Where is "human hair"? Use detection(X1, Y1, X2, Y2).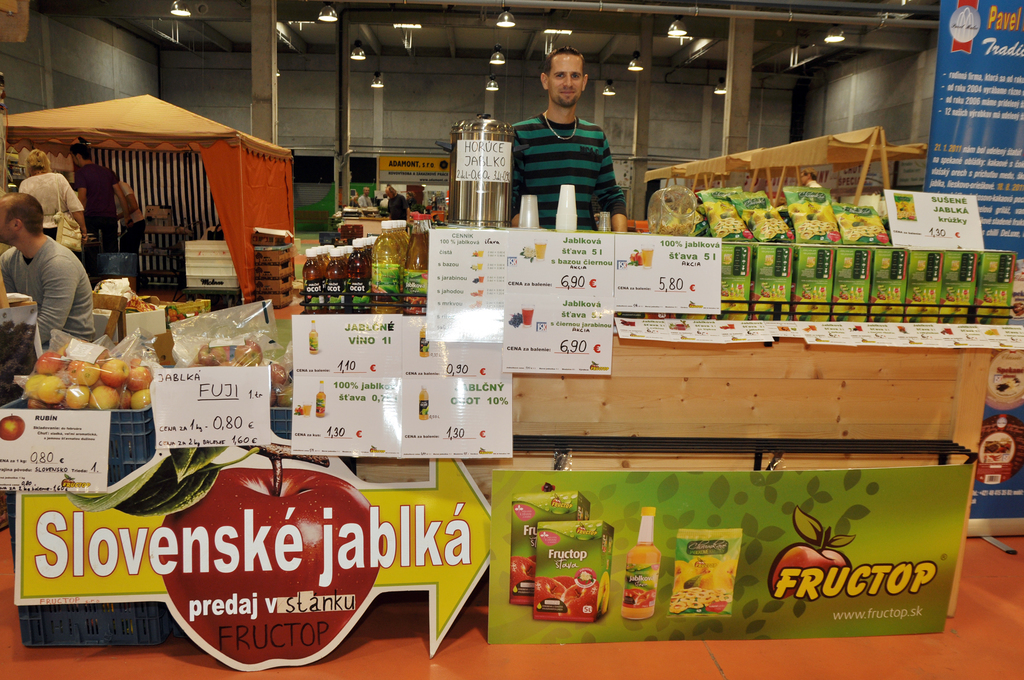
detection(364, 186, 371, 189).
